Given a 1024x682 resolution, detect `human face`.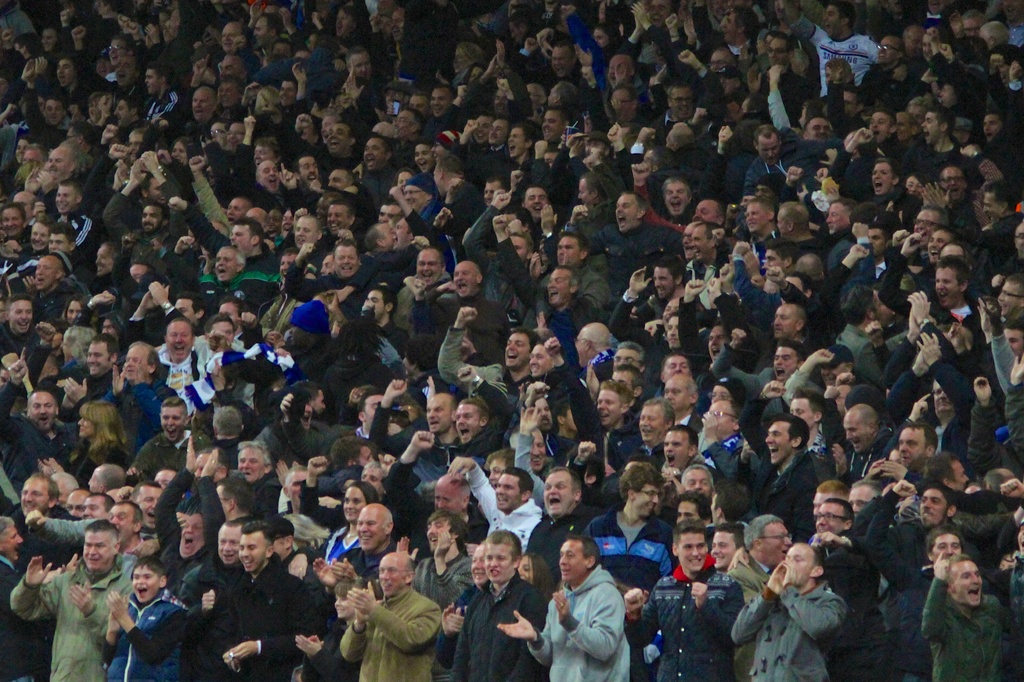
box=[326, 206, 351, 233].
